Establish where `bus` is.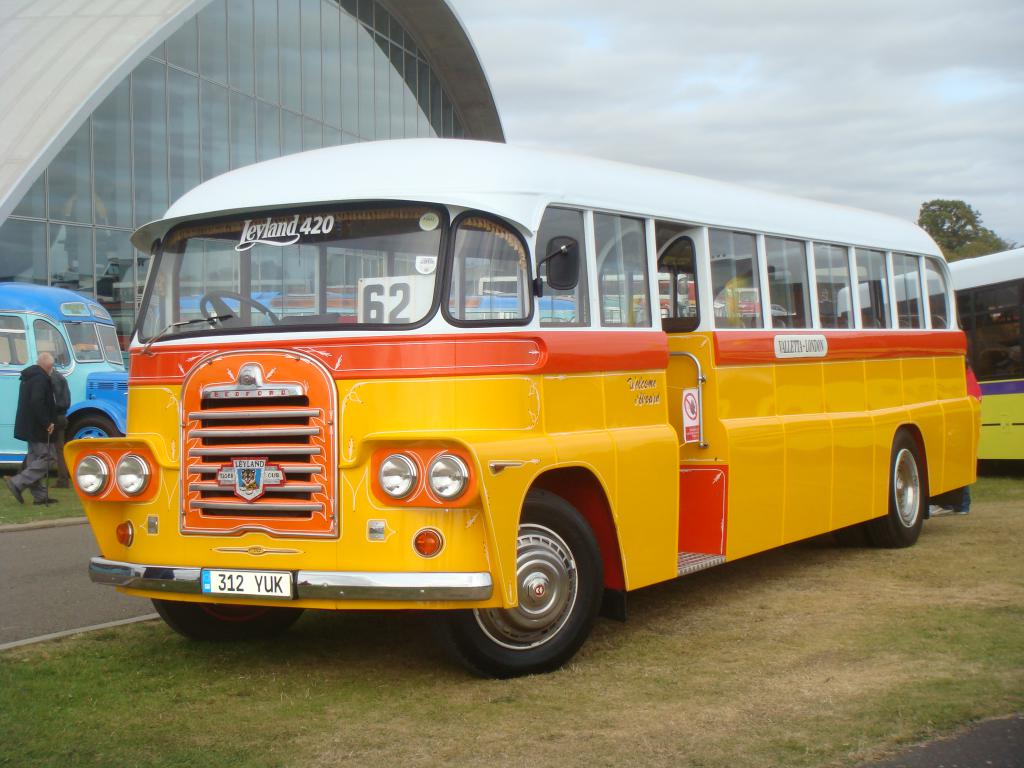
Established at [x1=820, y1=238, x2=1023, y2=463].
